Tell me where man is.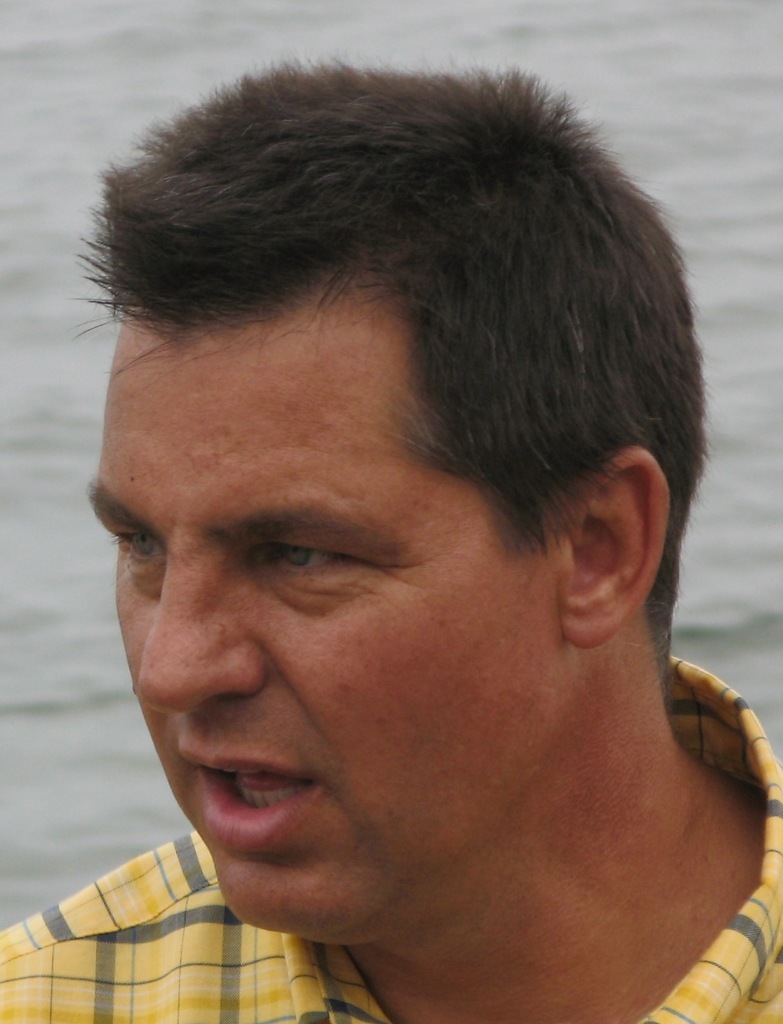
man is at select_region(0, 65, 782, 1019).
